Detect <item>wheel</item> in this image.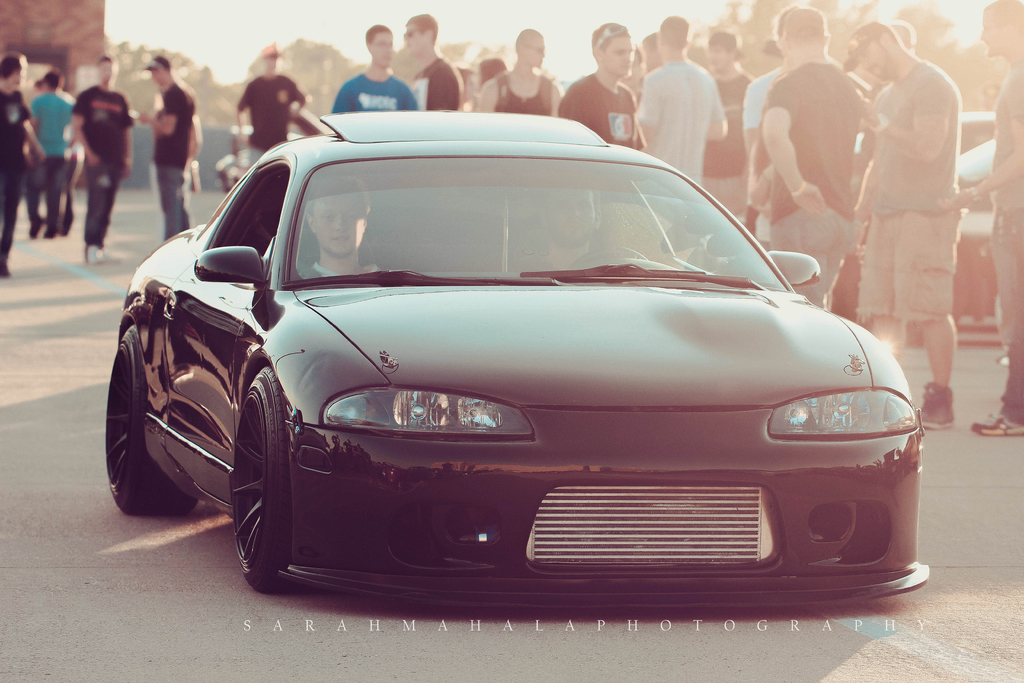
Detection: locate(106, 323, 195, 519).
